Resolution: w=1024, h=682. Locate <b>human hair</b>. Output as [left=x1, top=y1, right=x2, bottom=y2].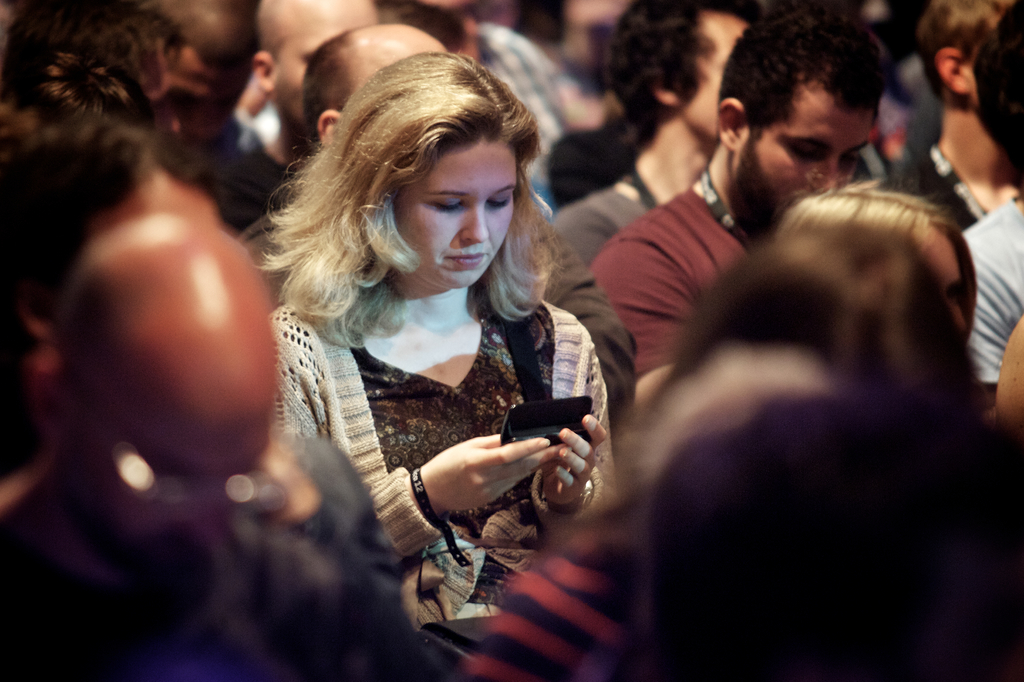
[left=253, top=54, right=571, bottom=353].
